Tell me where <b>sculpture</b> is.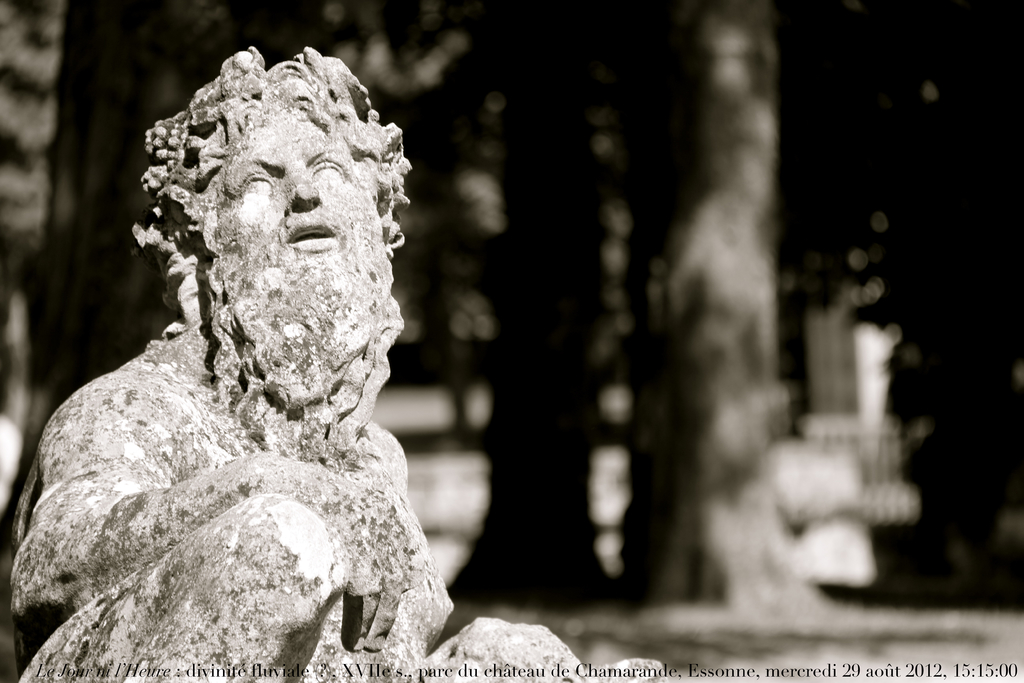
<b>sculpture</b> is at 26, 31, 480, 682.
